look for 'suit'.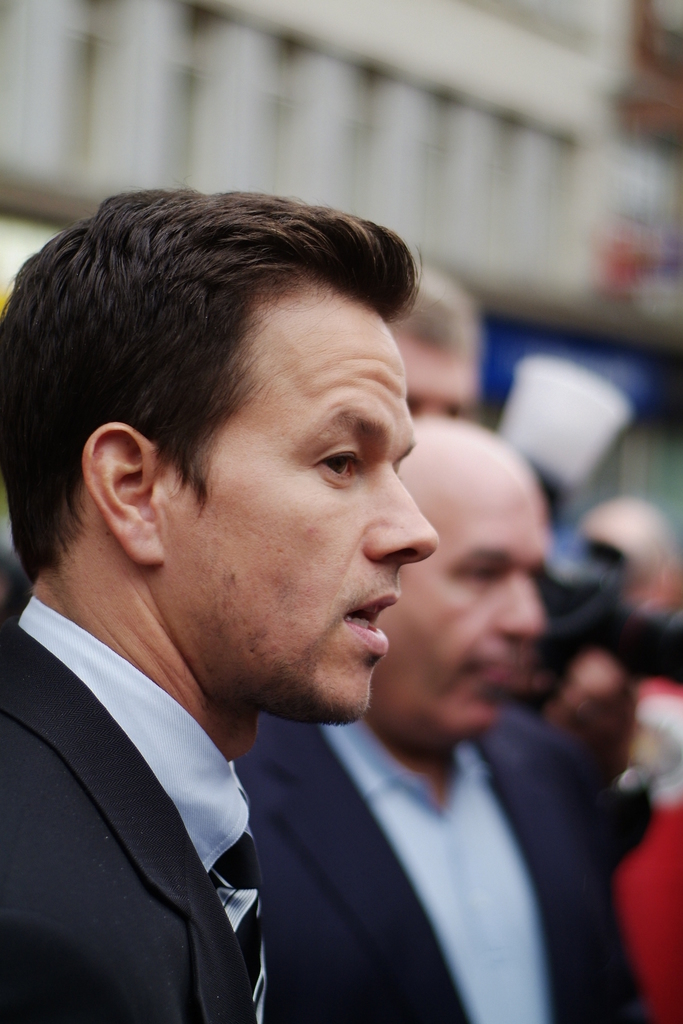
Found: [3,578,343,1023].
